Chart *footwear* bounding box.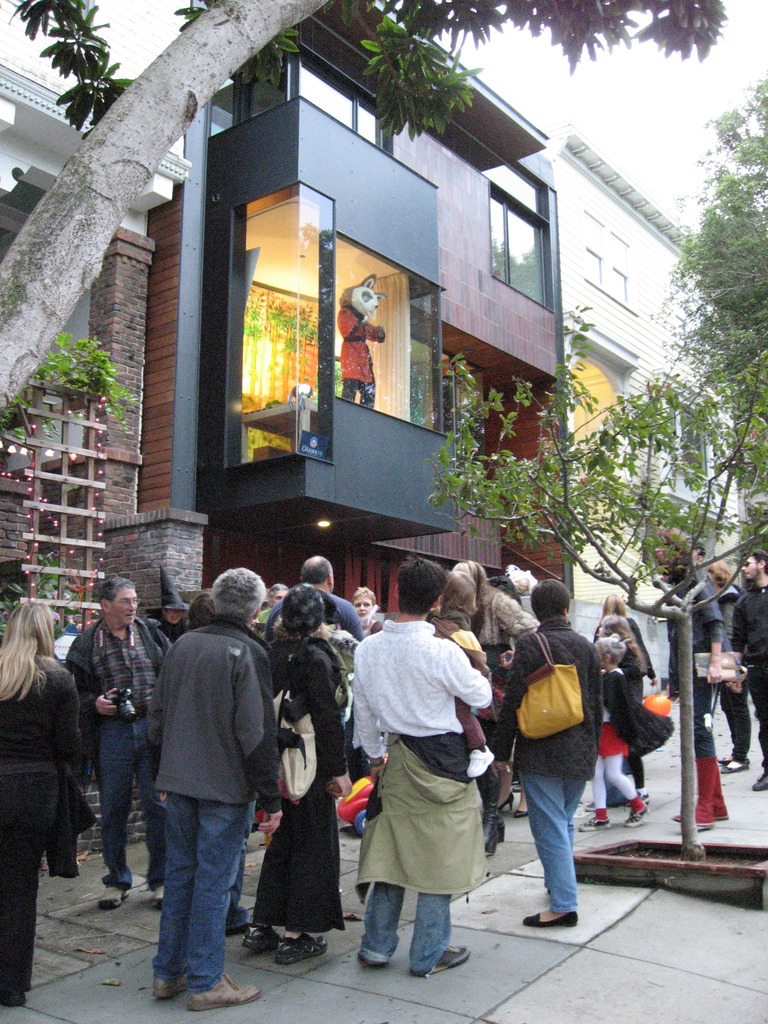
Charted: {"x1": 509, "y1": 804, "x2": 527, "y2": 819}.
